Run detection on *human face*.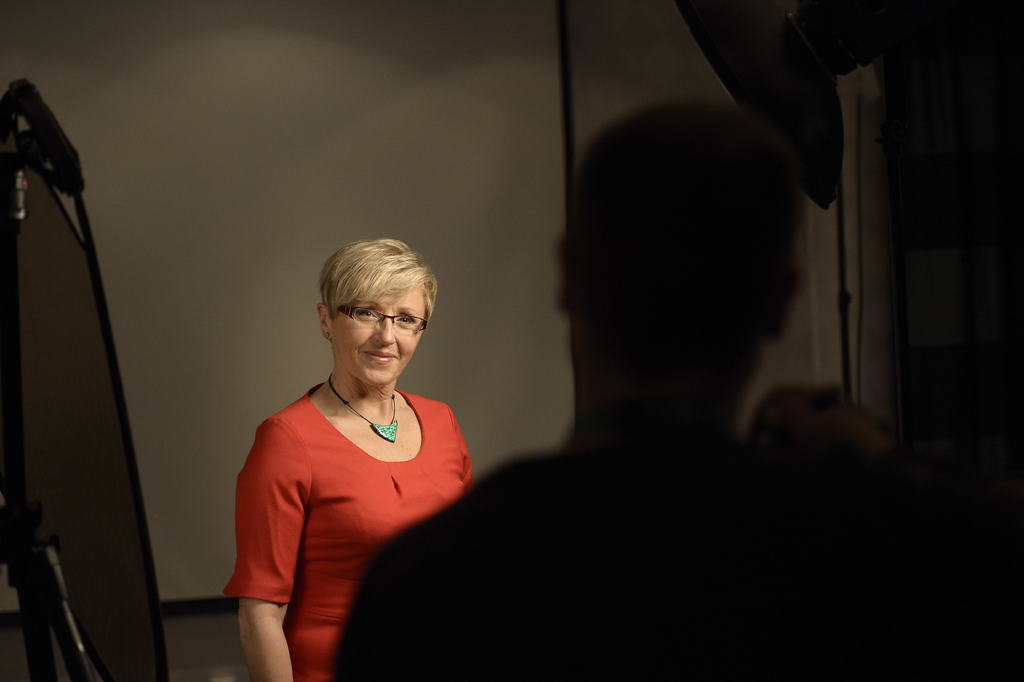
Result: detection(324, 288, 427, 381).
